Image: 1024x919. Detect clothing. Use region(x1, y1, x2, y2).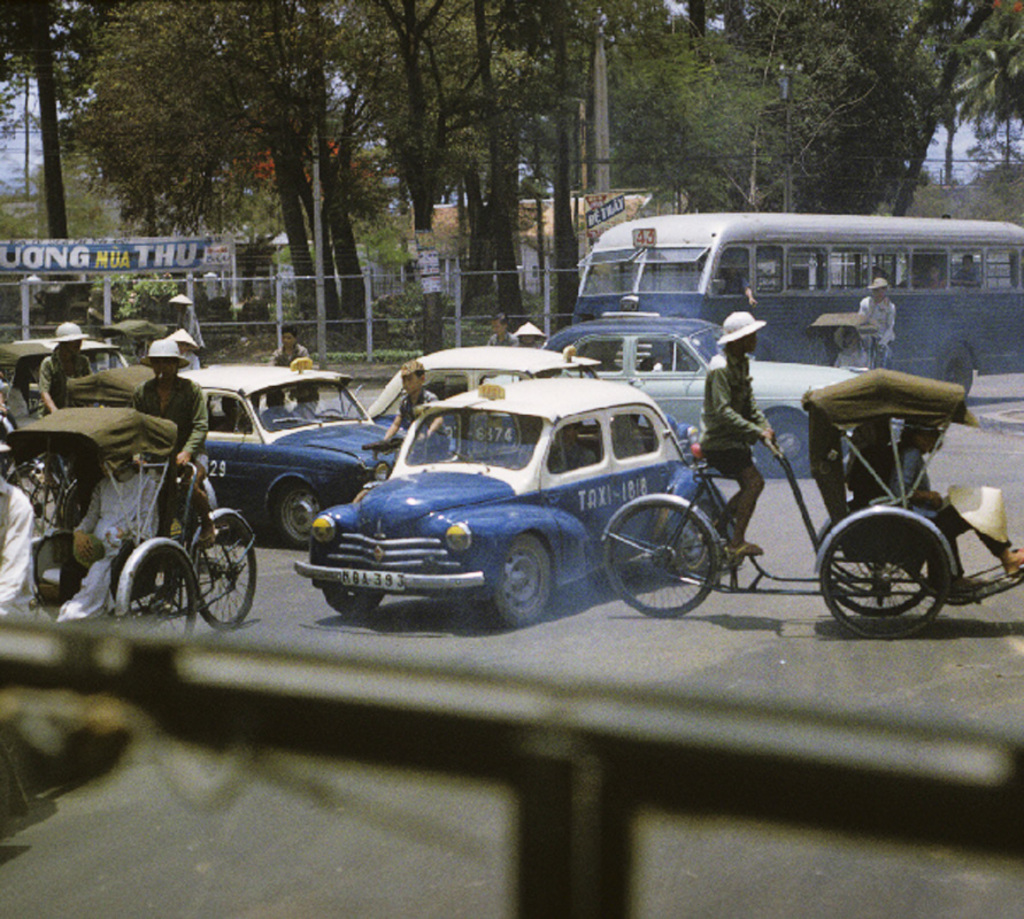
region(693, 361, 764, 473).
